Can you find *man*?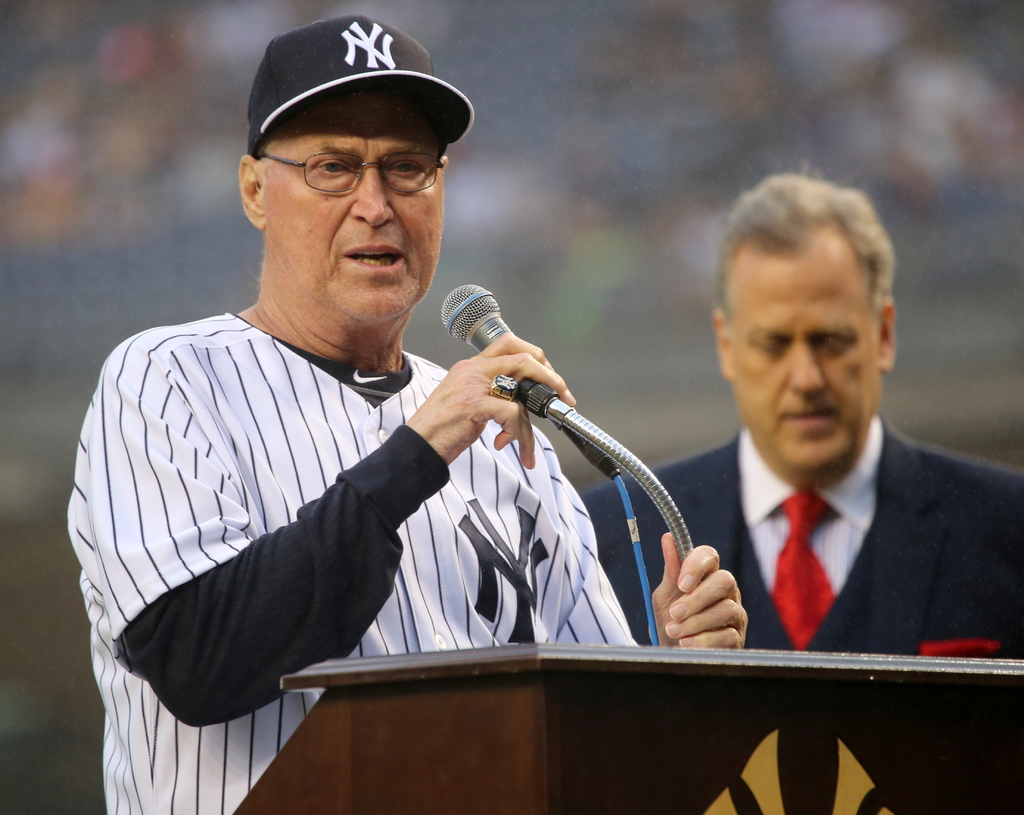
Yes, bounding box: rect(66, 11, 751, 814).
